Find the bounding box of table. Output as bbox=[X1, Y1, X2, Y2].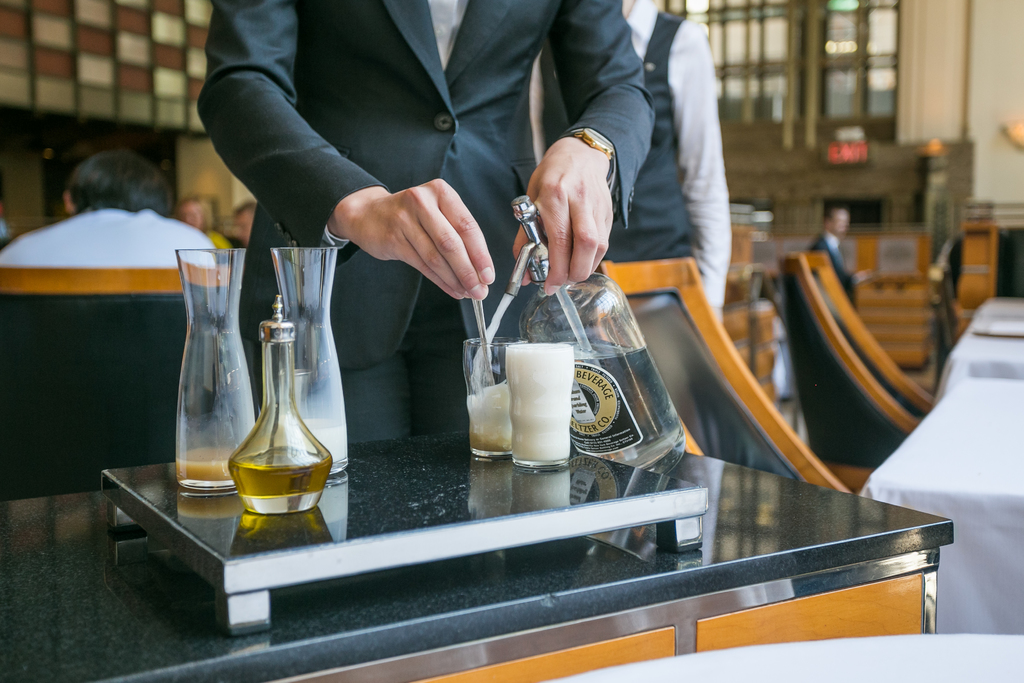
bbox=[967, 291, 1023, 338].
